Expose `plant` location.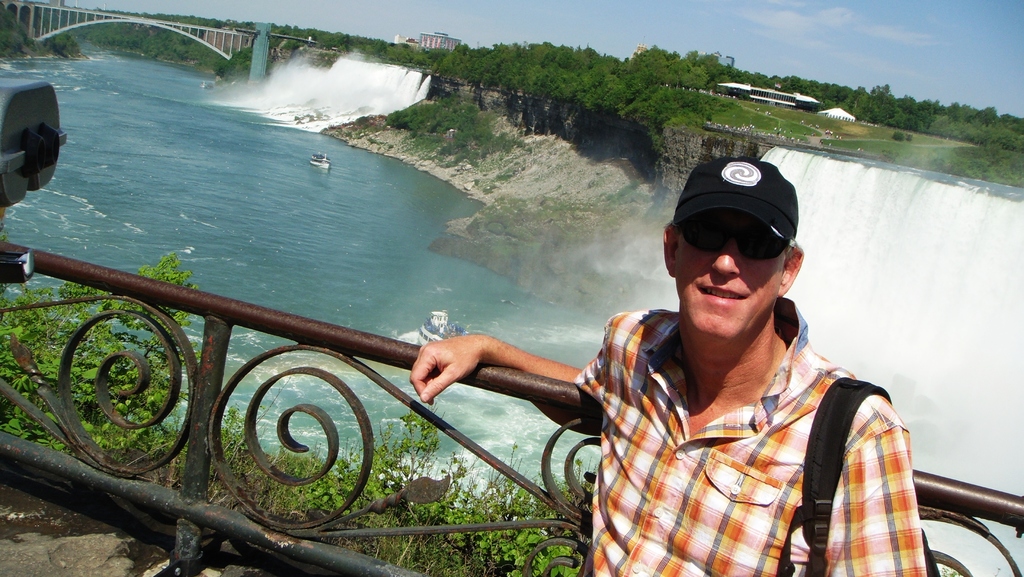
Exposed at bbox=[731, 93, 936, 136].
